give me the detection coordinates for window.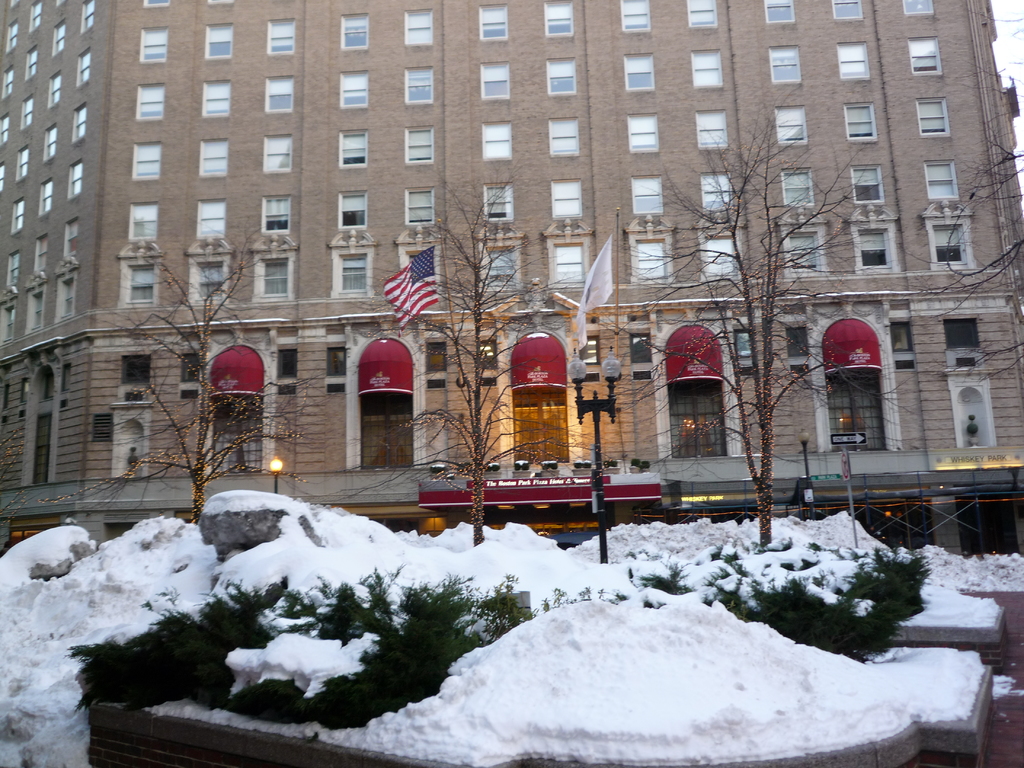
left=900, top=0, right=935, bottom=13.
